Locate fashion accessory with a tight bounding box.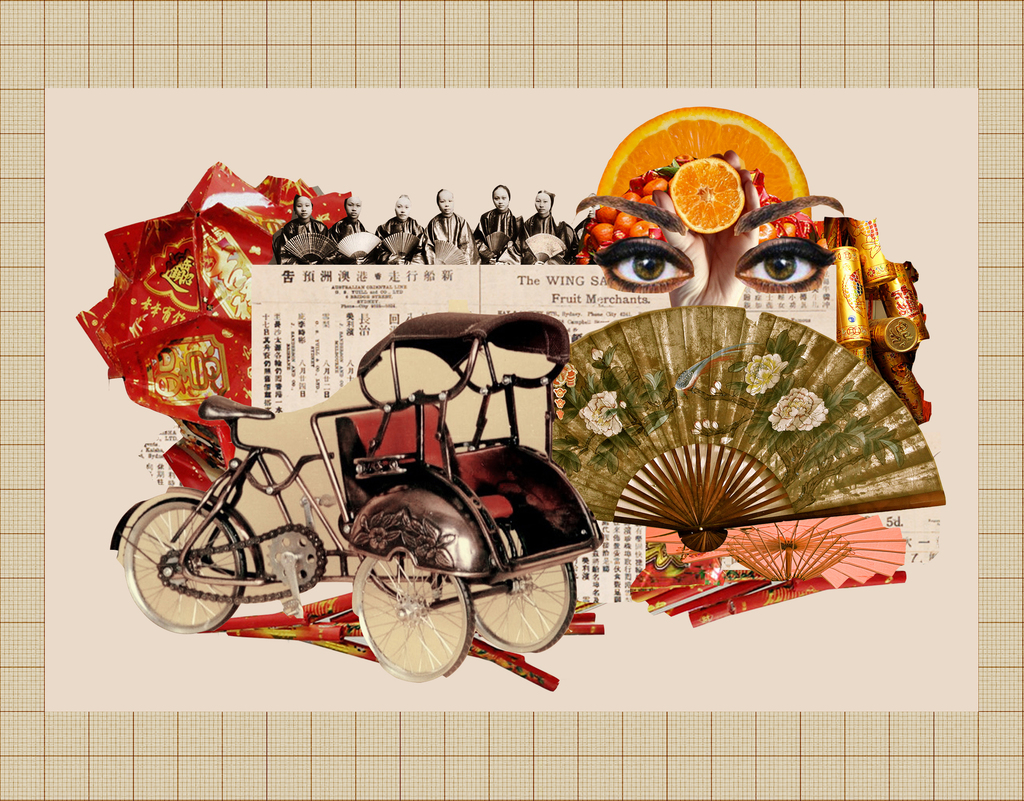
{"x1": 281, "y1": 229, "x2": 339, "y2": 264}.
